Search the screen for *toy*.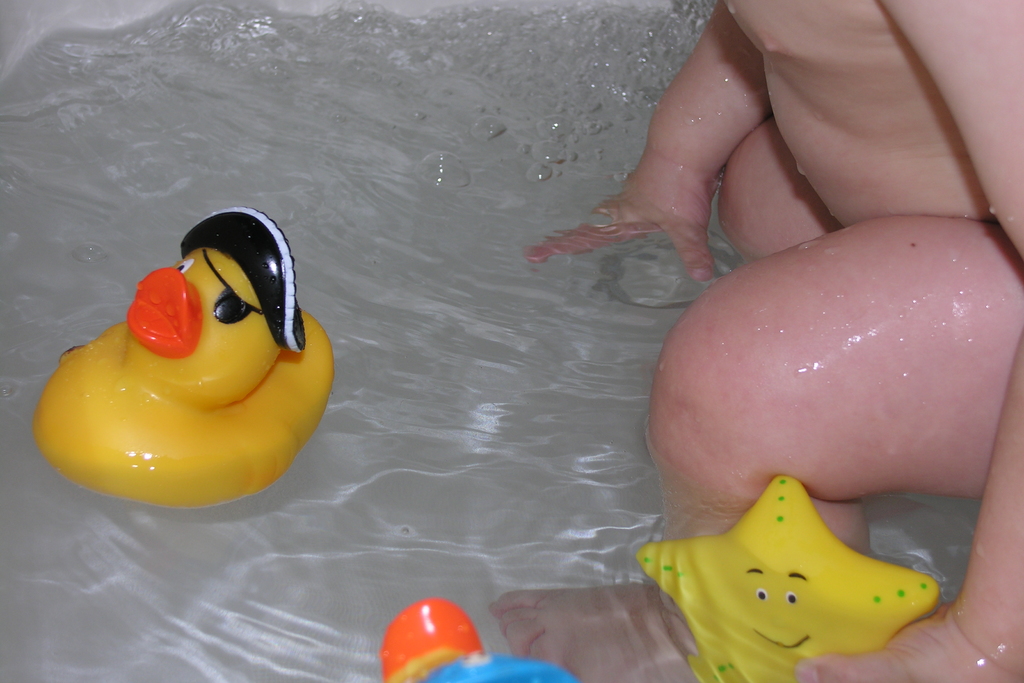
Found at Rect(646, 482, 956, 682).
